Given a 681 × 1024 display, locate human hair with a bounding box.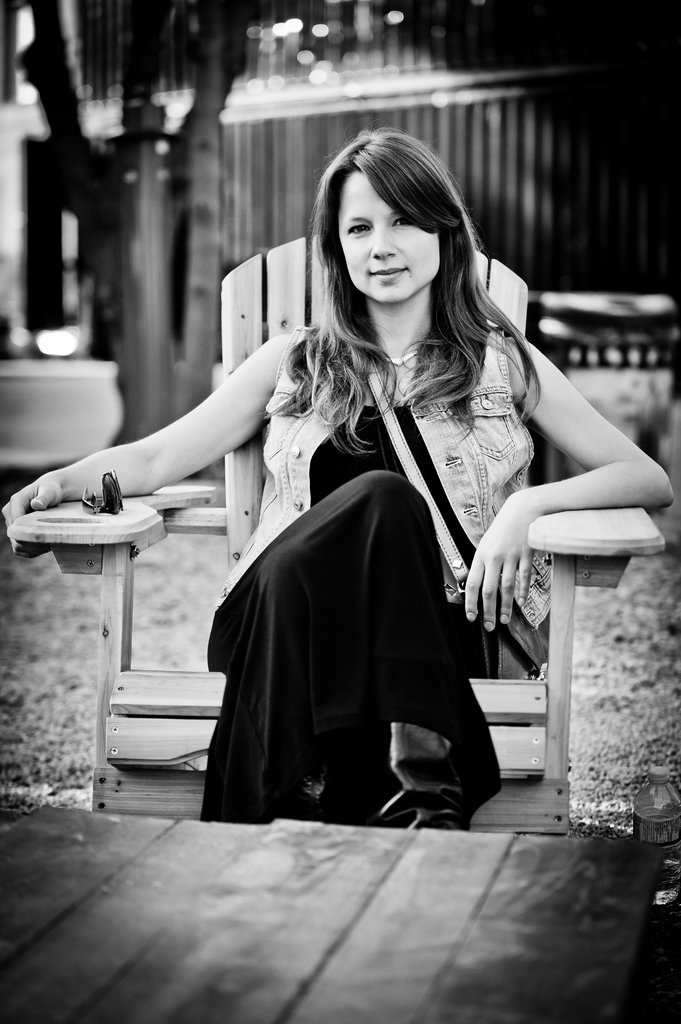
Located: [303, 124, 518, 448].
